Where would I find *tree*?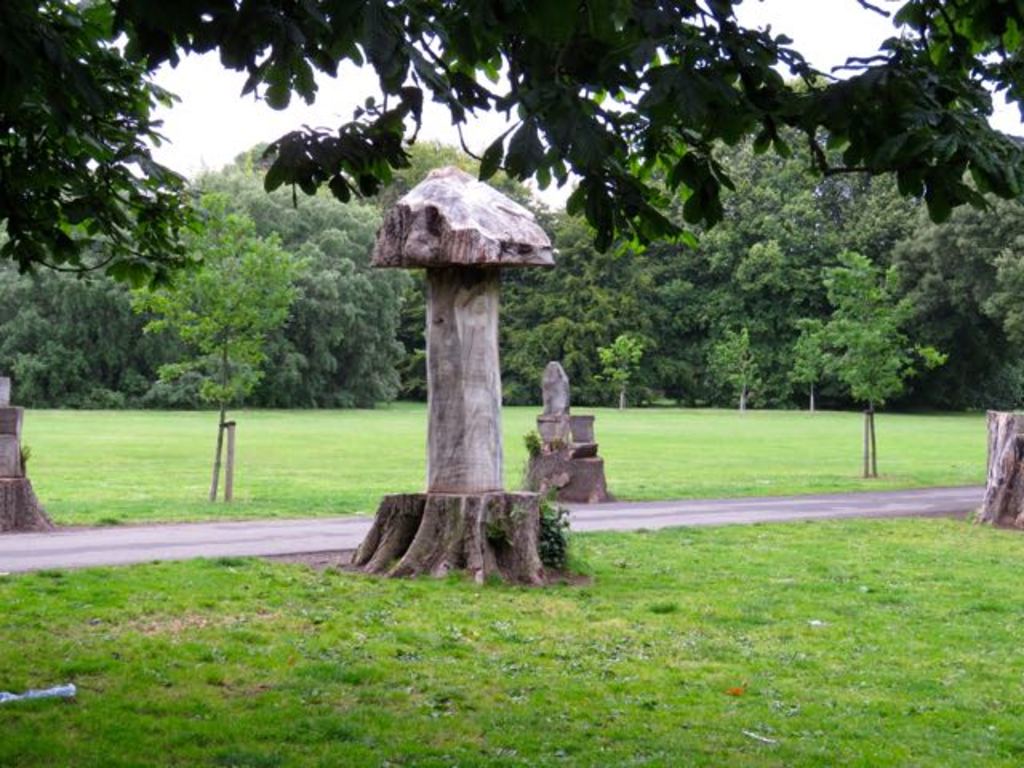
At {"left": 0, "top": 0, "right": 1022, "bottom": 293}.
